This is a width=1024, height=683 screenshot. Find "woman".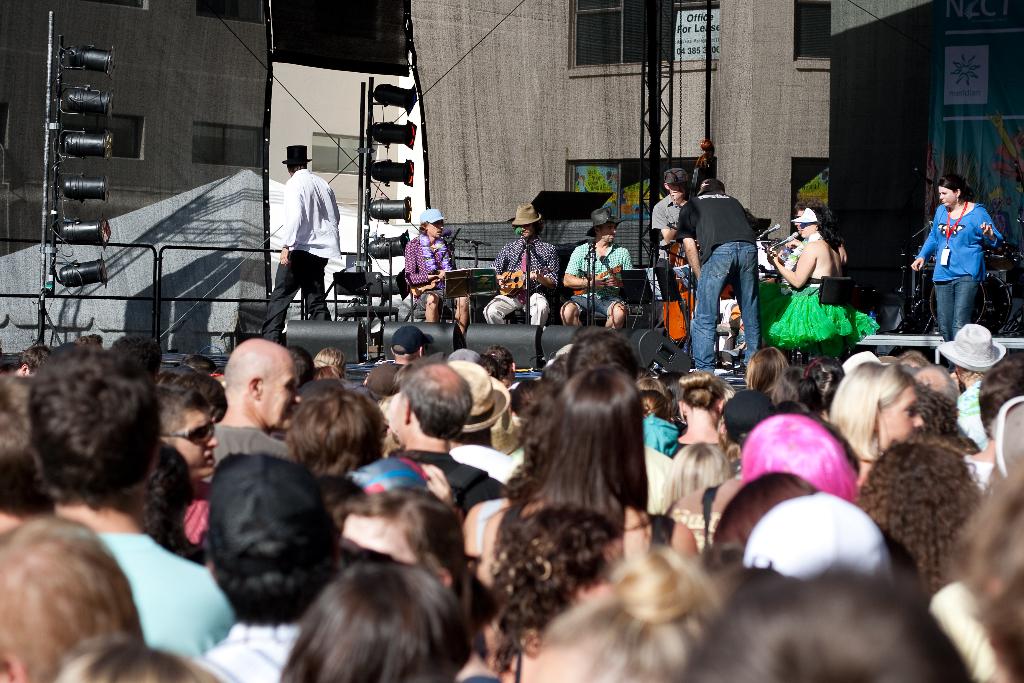
Bounding box: left=829, top=358, right=922, bottom=479.
